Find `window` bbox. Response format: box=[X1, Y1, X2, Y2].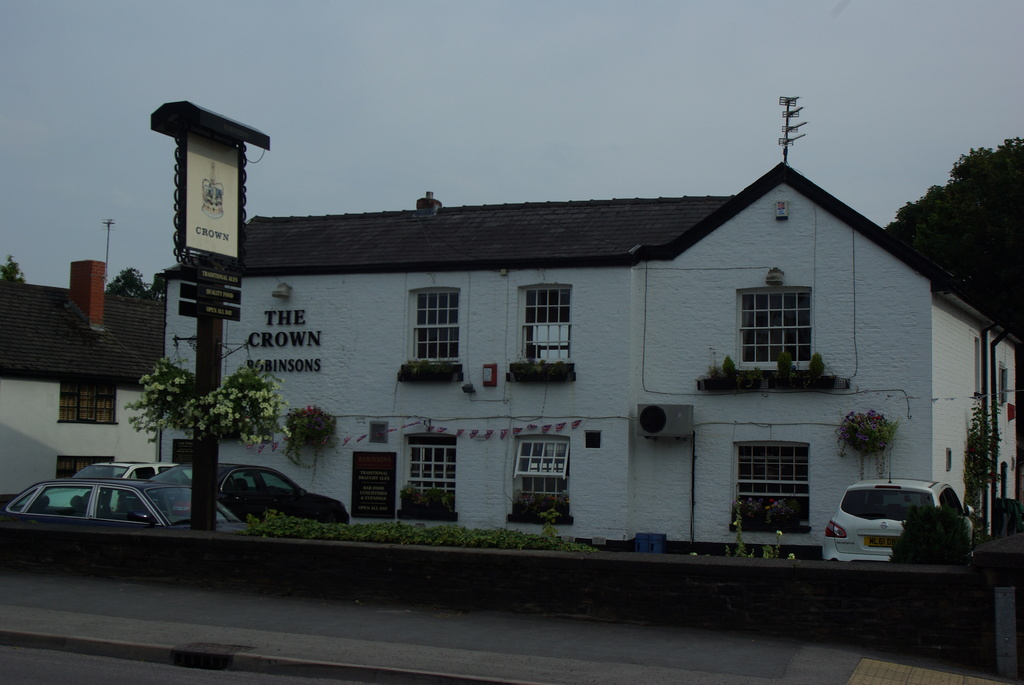
box=[514, 437, 572, 505].
